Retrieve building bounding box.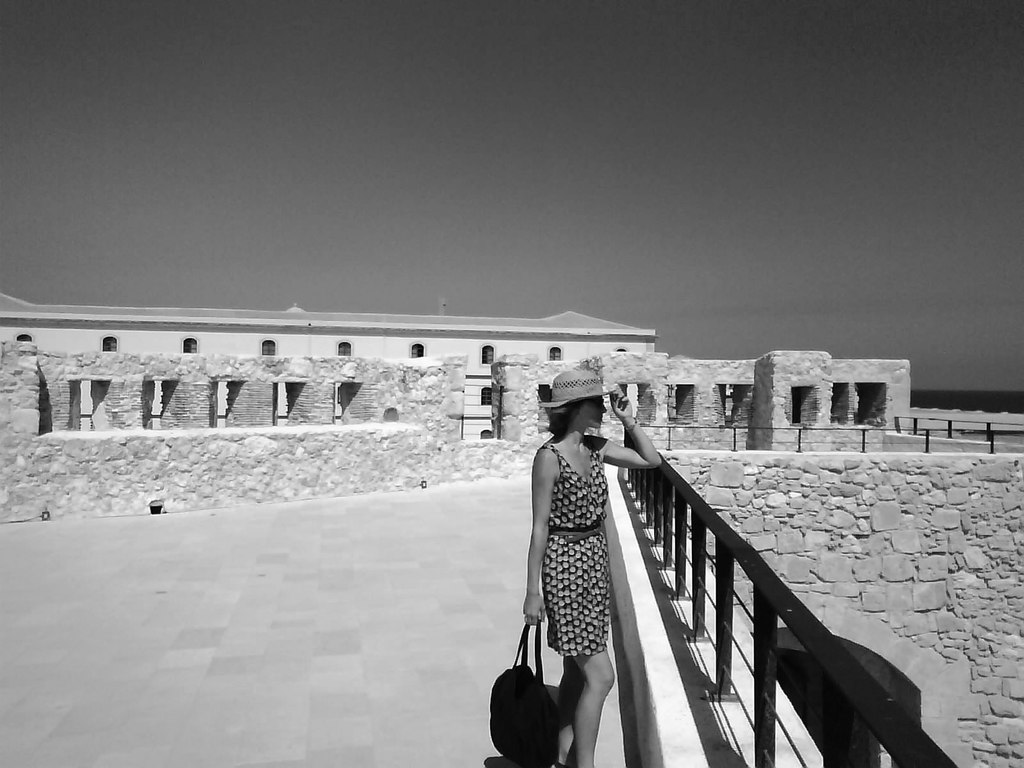
Bounding box: left=0, top=305, right=660, bottom=436.
